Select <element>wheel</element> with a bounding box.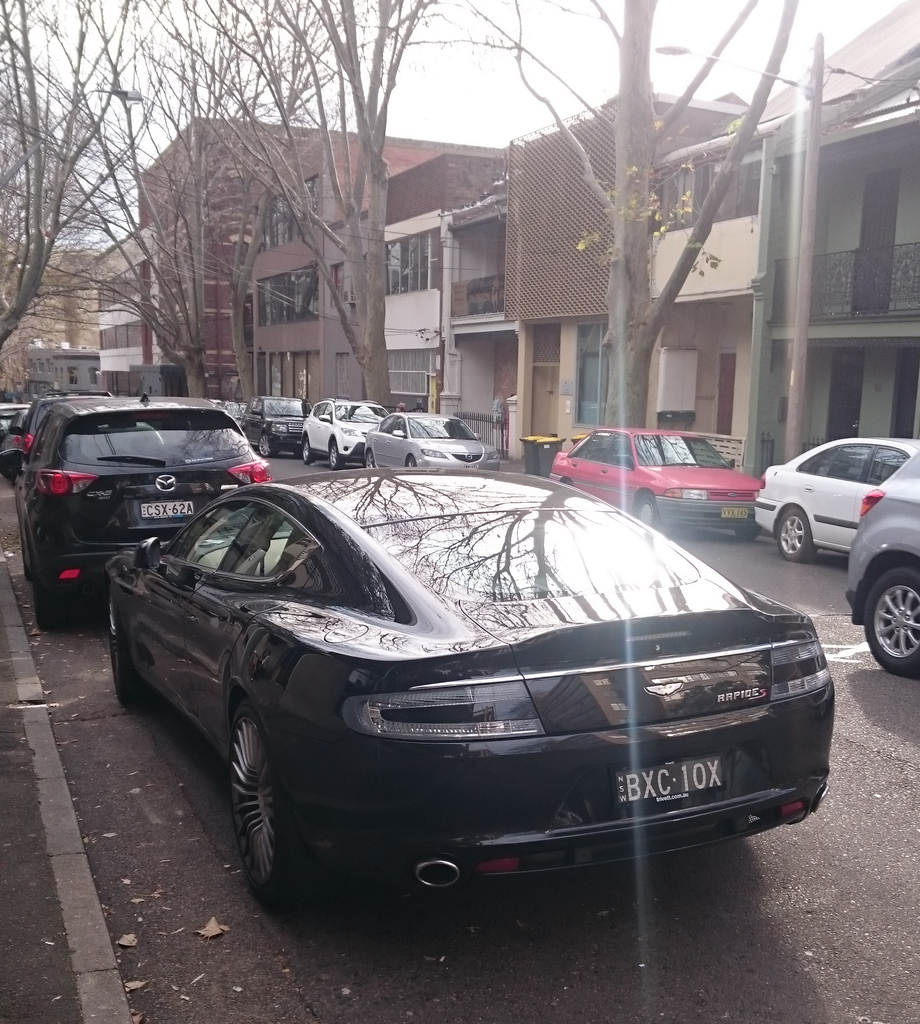
[854,561,919,689].
